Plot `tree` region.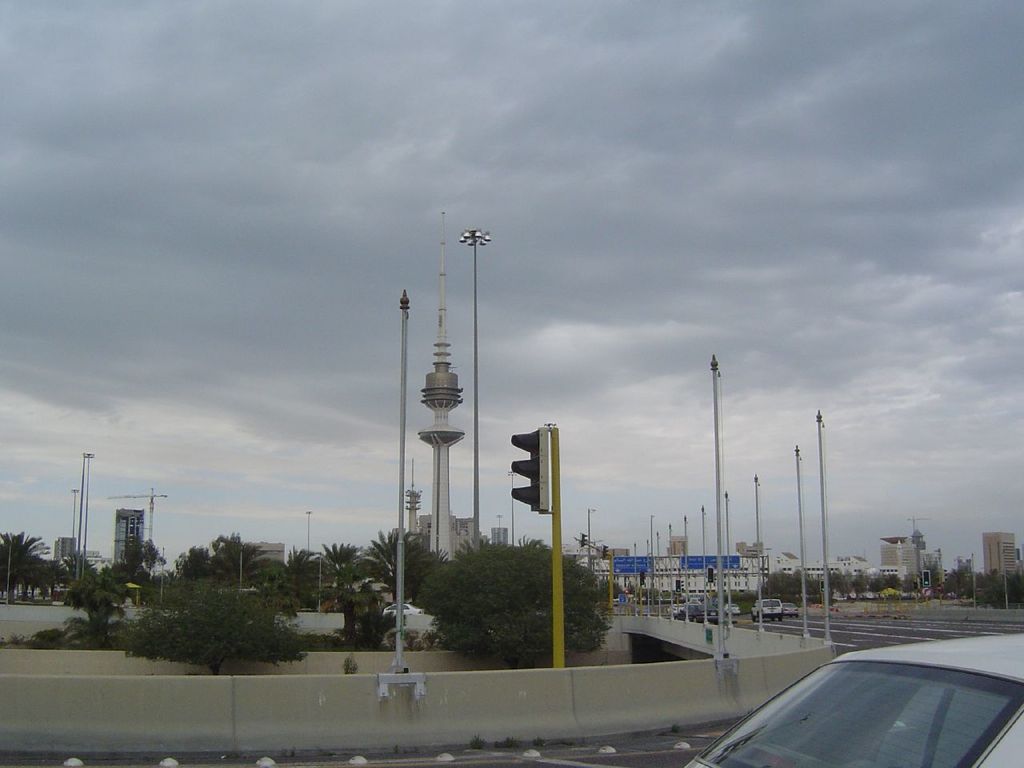
Plotted at [left=242, top=546, right=328, bottom=608].
